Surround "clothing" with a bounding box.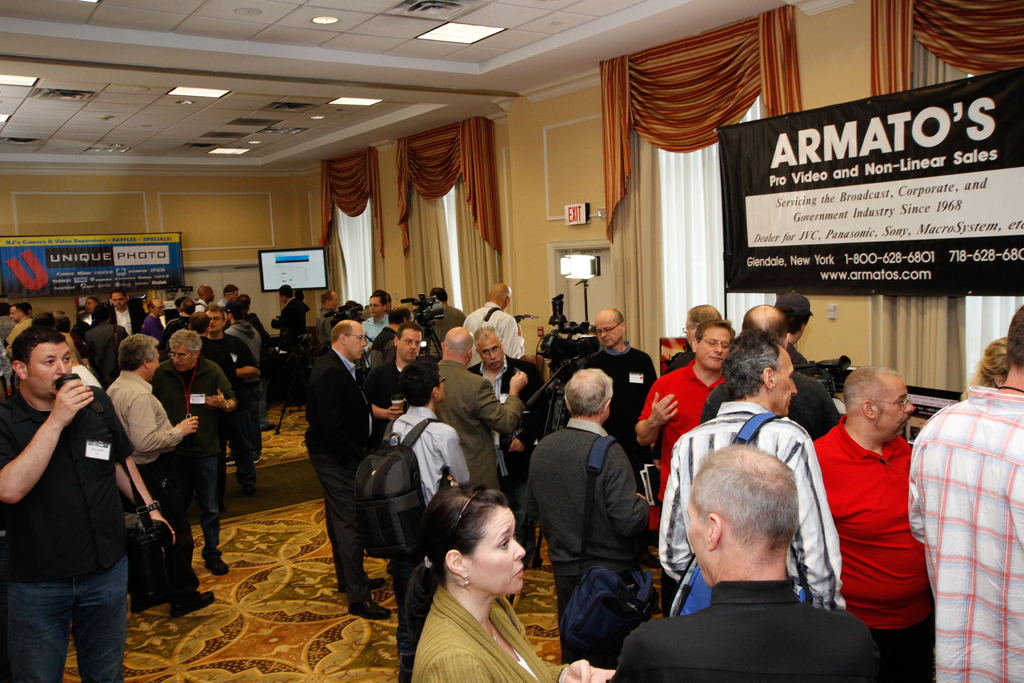
[154,354,237,548].
